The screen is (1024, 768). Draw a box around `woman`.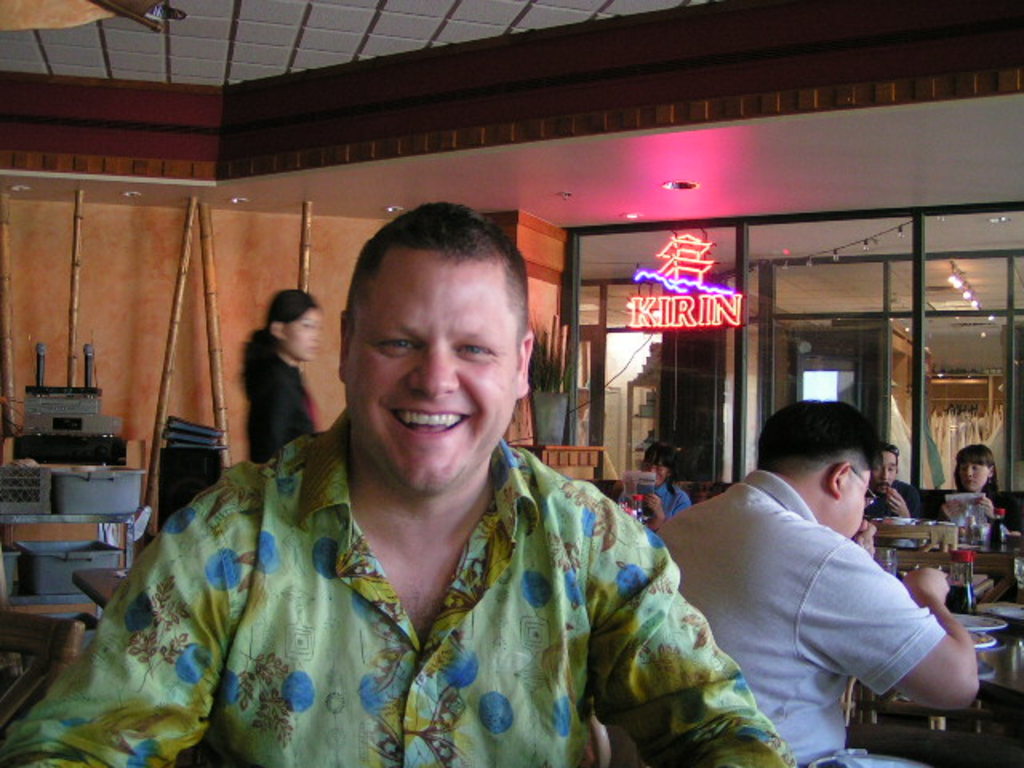
(931,438,1010,534).
